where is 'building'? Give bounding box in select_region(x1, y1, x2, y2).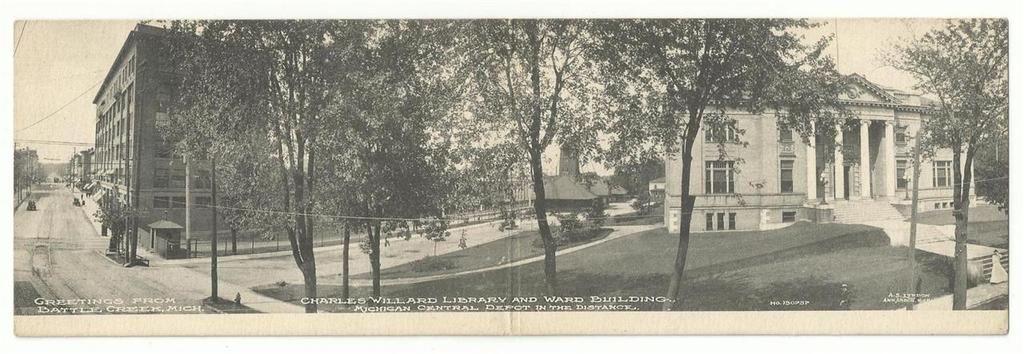
select_region(640, 93, 950, 241).
